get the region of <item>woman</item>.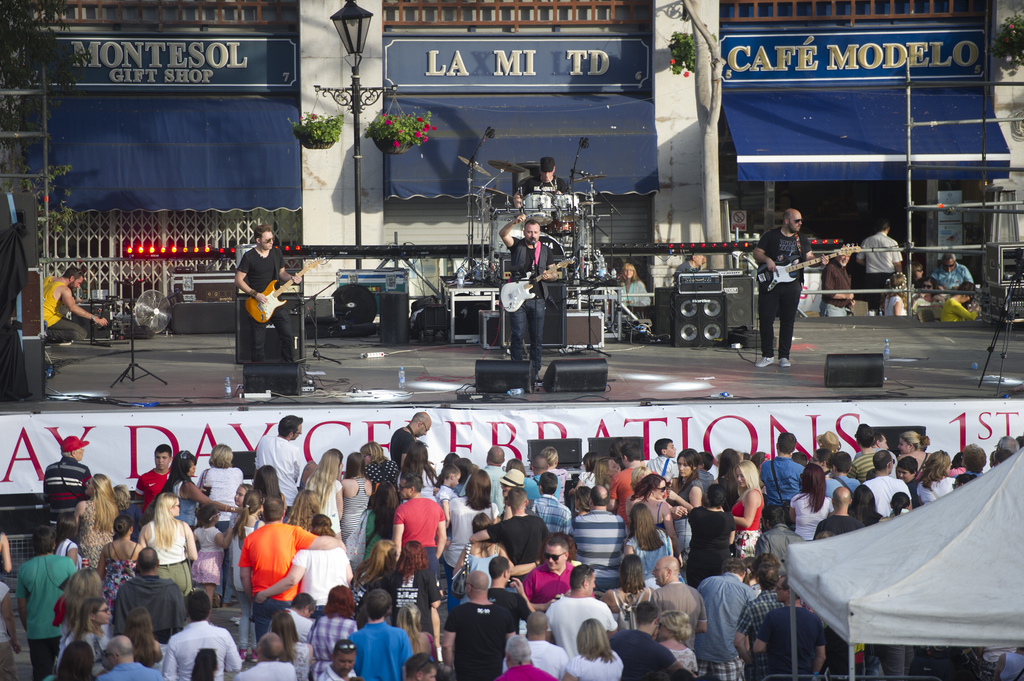
(72, 604, 109, 680).
